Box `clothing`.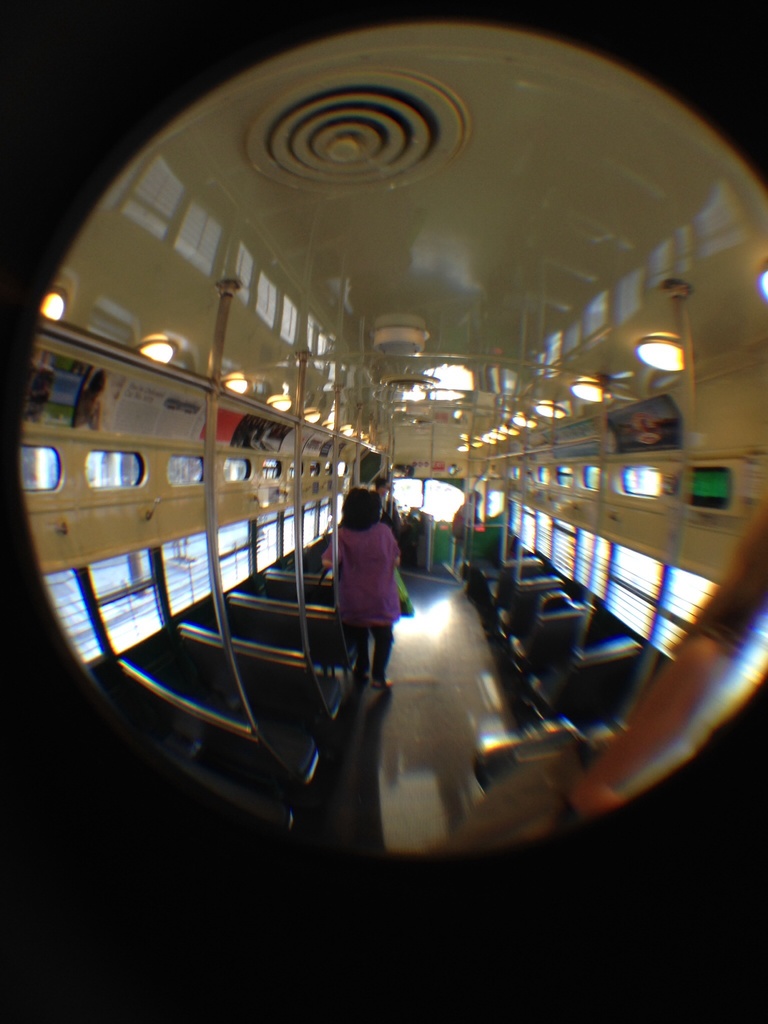
[x1=446, y1=496, x2=479, y2=543].
